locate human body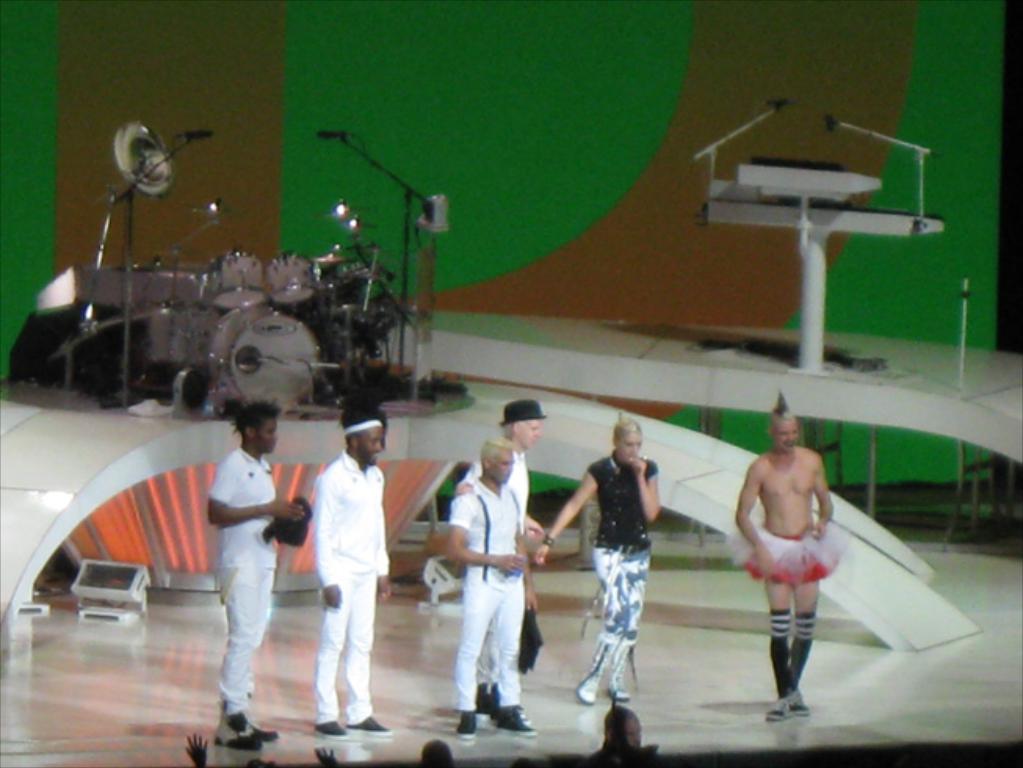
bbox=(736, 401, 844, 721)
